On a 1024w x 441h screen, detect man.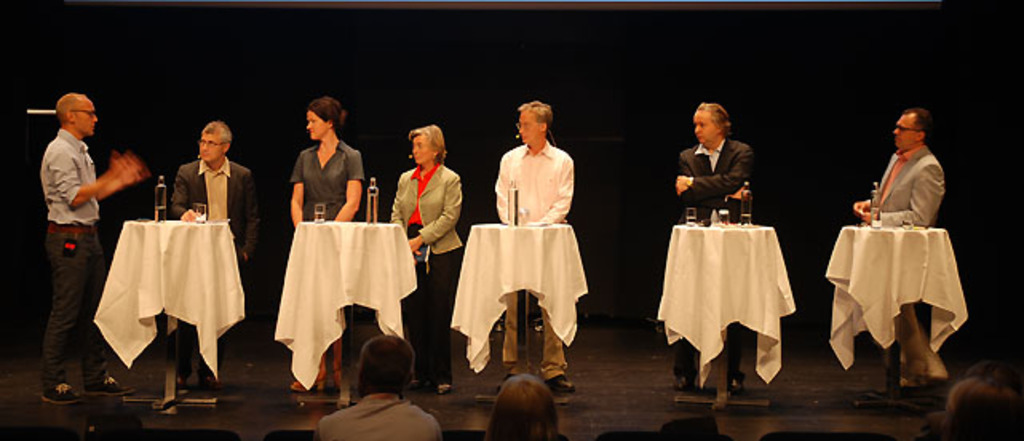
x1=970, y1=363, x2=1022, y2=399.
